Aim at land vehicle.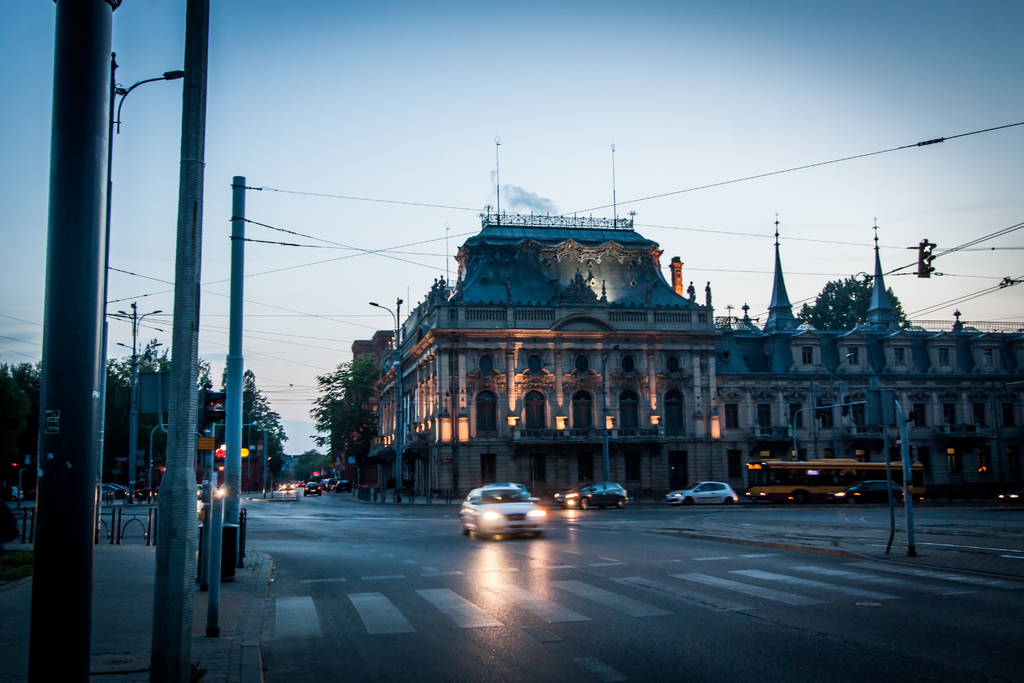
Aimed at bbox=(195, 484, 202, 498).
